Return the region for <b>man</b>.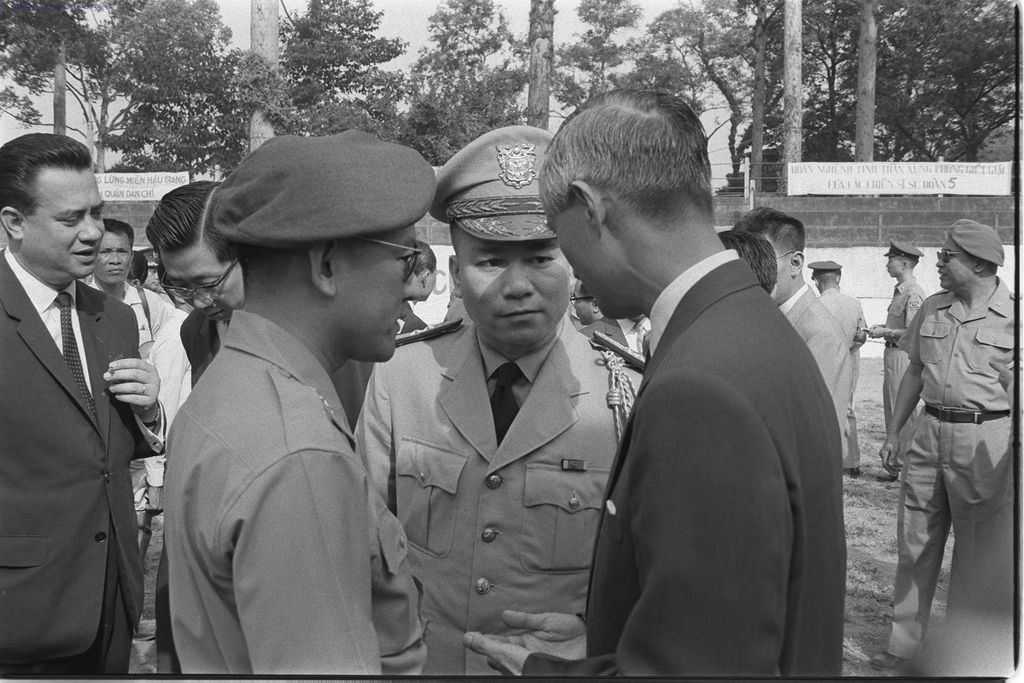
127:156:447:682.
